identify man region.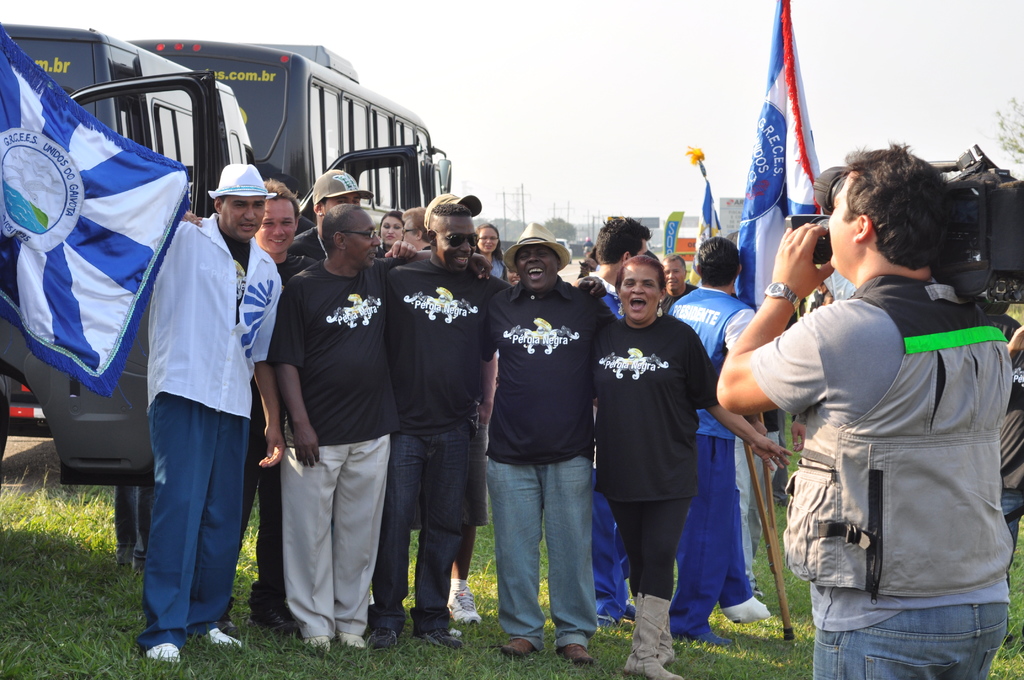
Region: 571:209:657:627.
